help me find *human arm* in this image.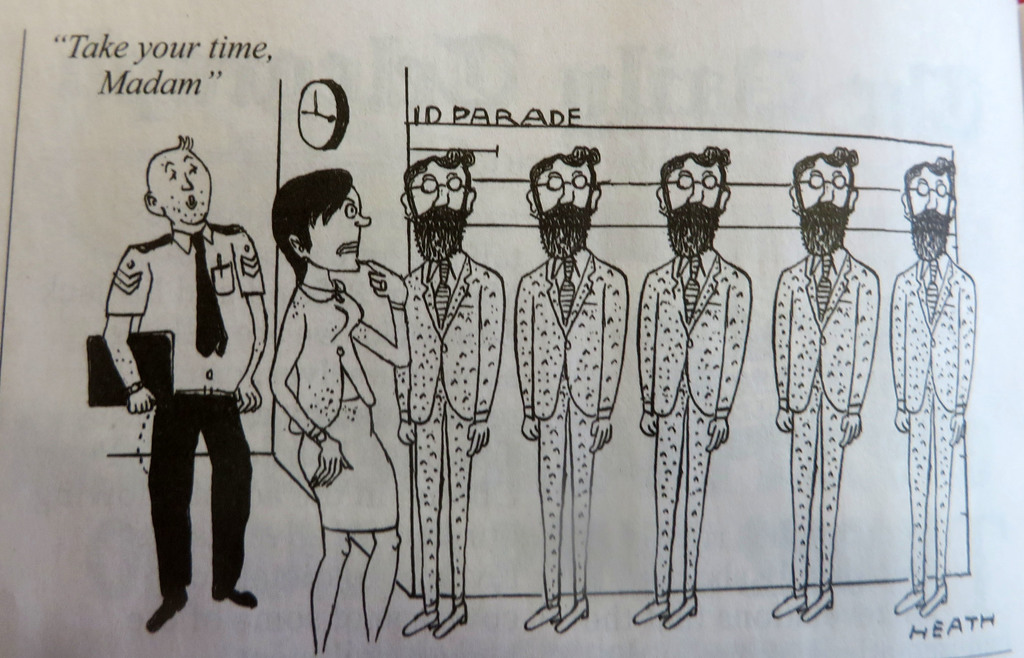
Found it: <region>520, 271, 547, 441</region>.
